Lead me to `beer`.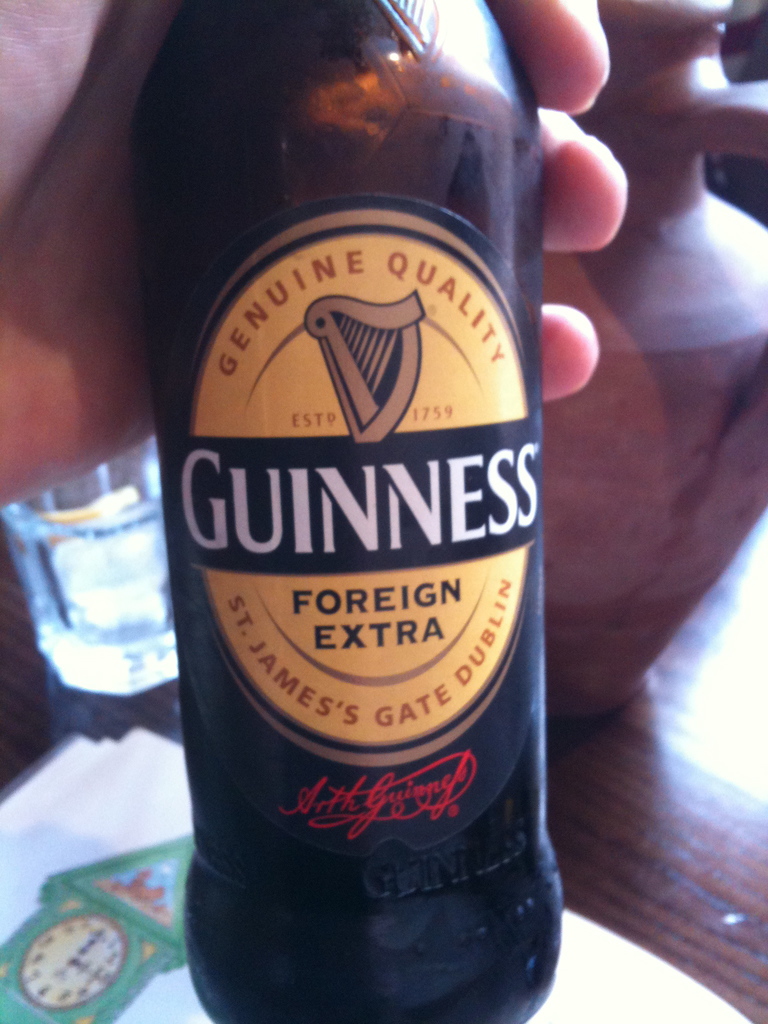
Lead to (122,6,561,1023).
